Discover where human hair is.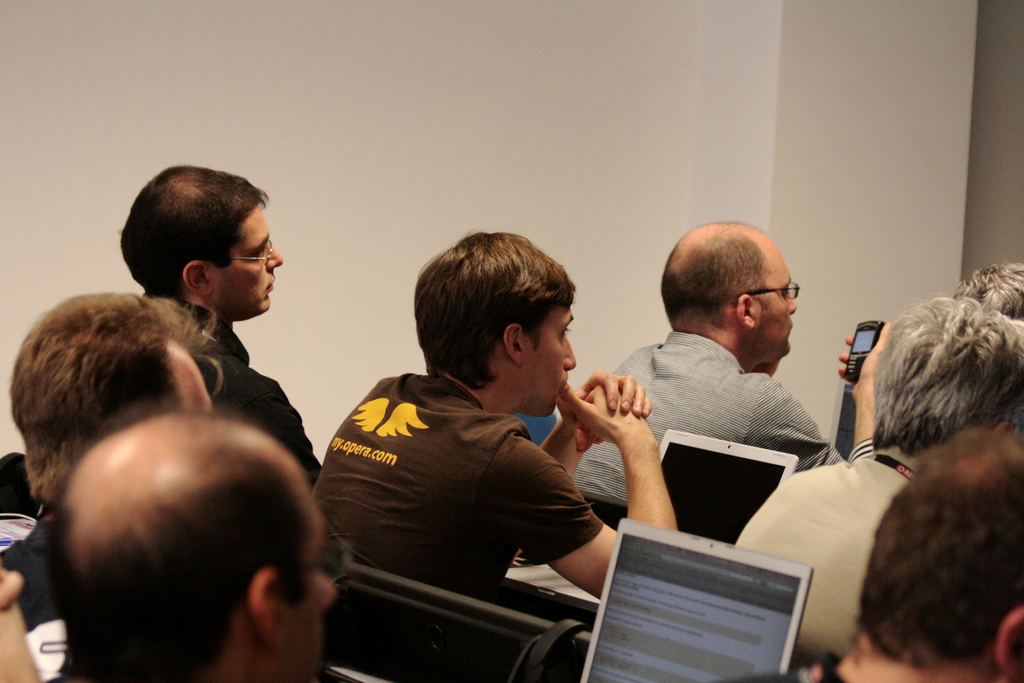
Discovered at rect(871, 293, 1023, 463).
